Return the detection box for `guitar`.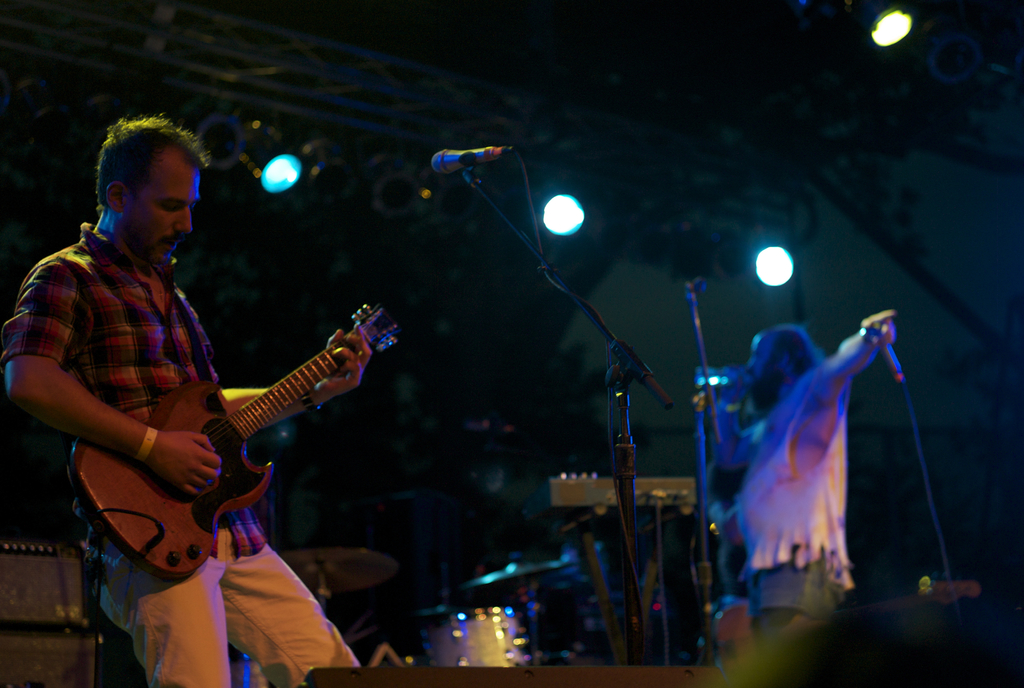
(58,325,370,591).
